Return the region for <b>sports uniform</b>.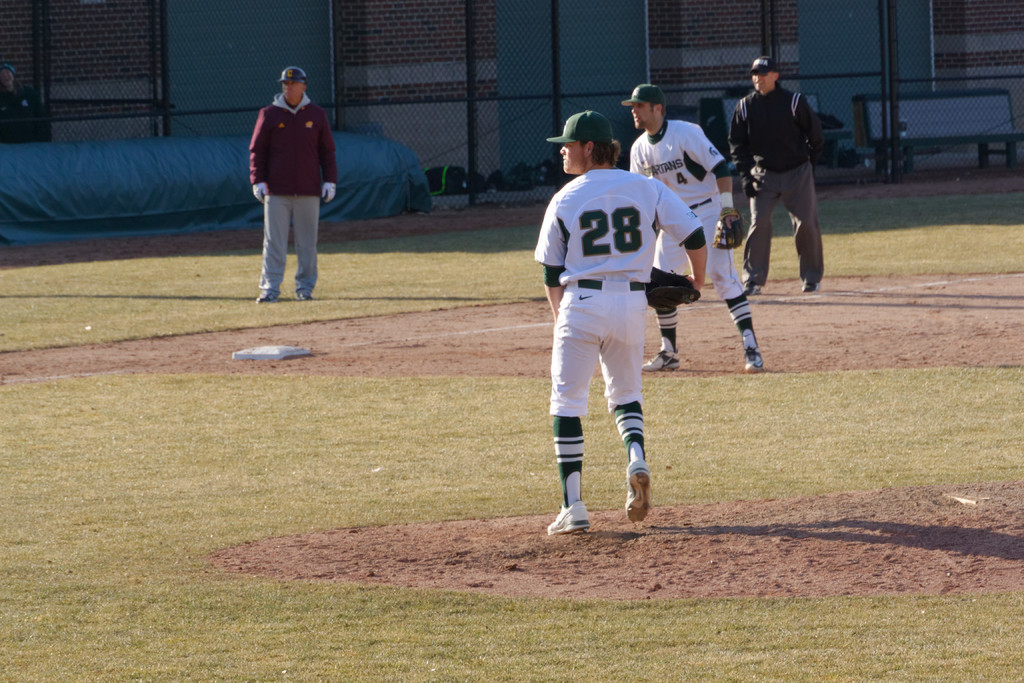
crop(717, 77, 836, 283).
